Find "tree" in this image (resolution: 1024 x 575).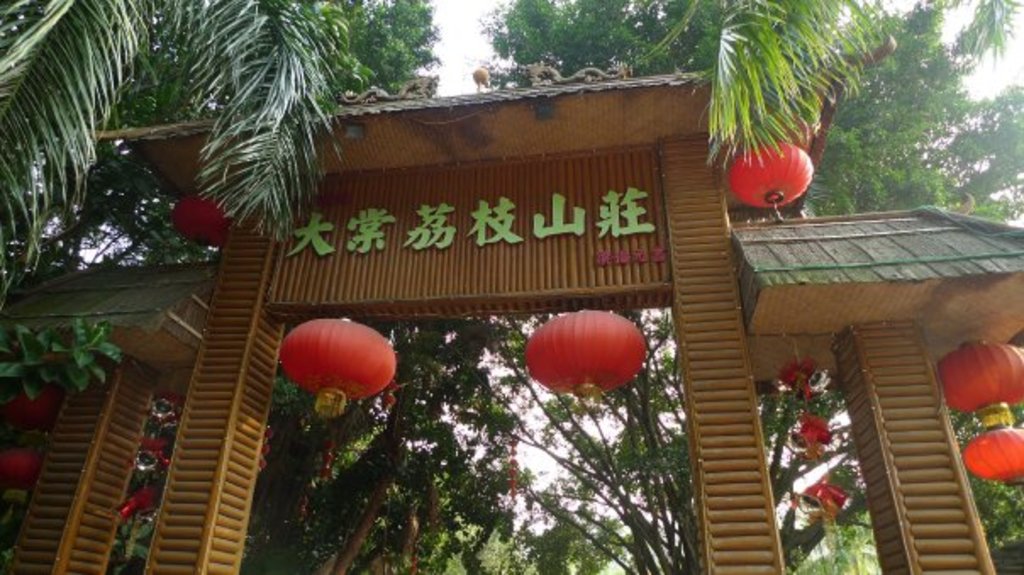
[802, 0, 1021, 231].
